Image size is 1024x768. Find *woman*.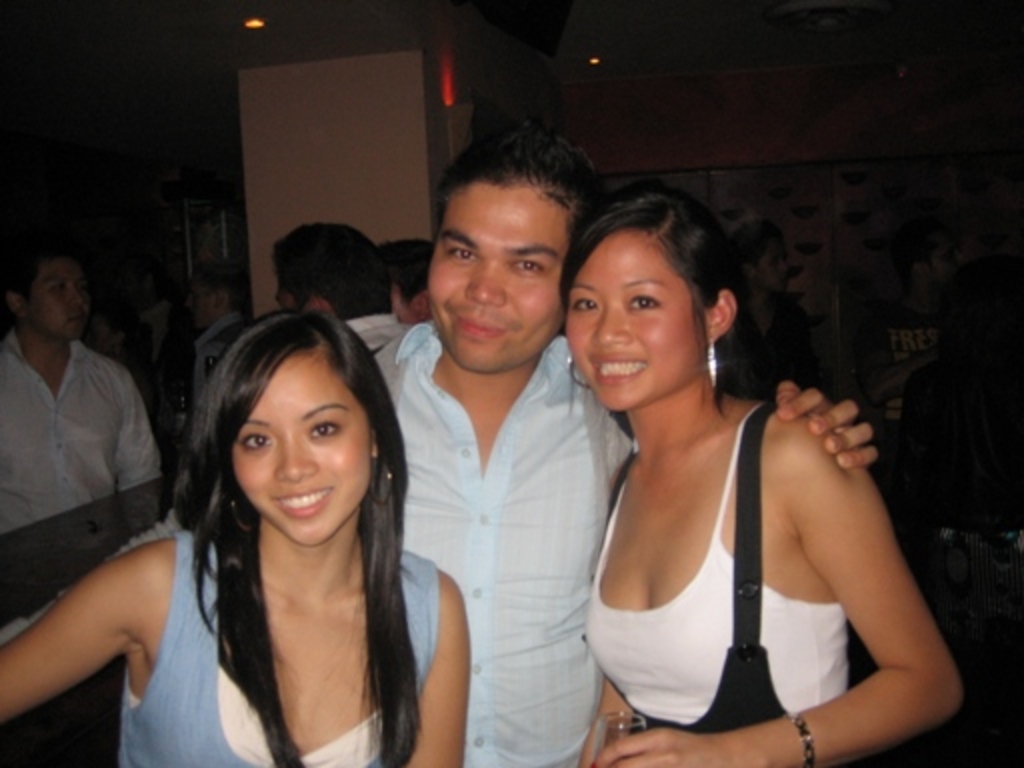
rect(0, 308, 470, 766).
